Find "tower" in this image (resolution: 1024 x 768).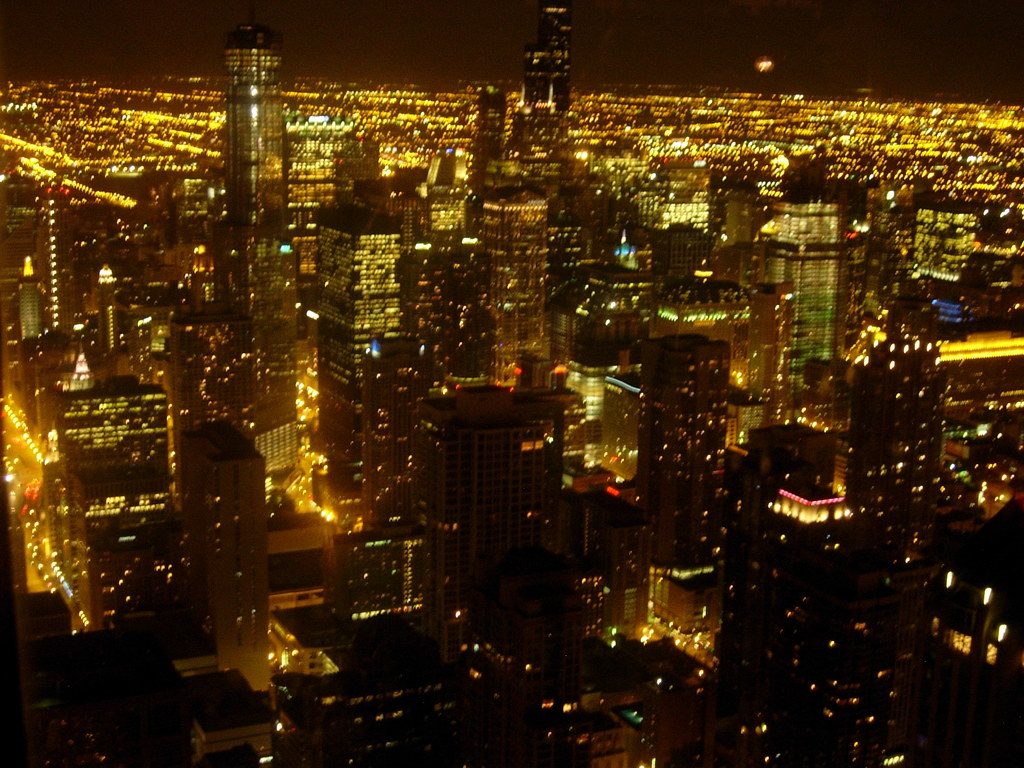
312, 211, 407, 522.
